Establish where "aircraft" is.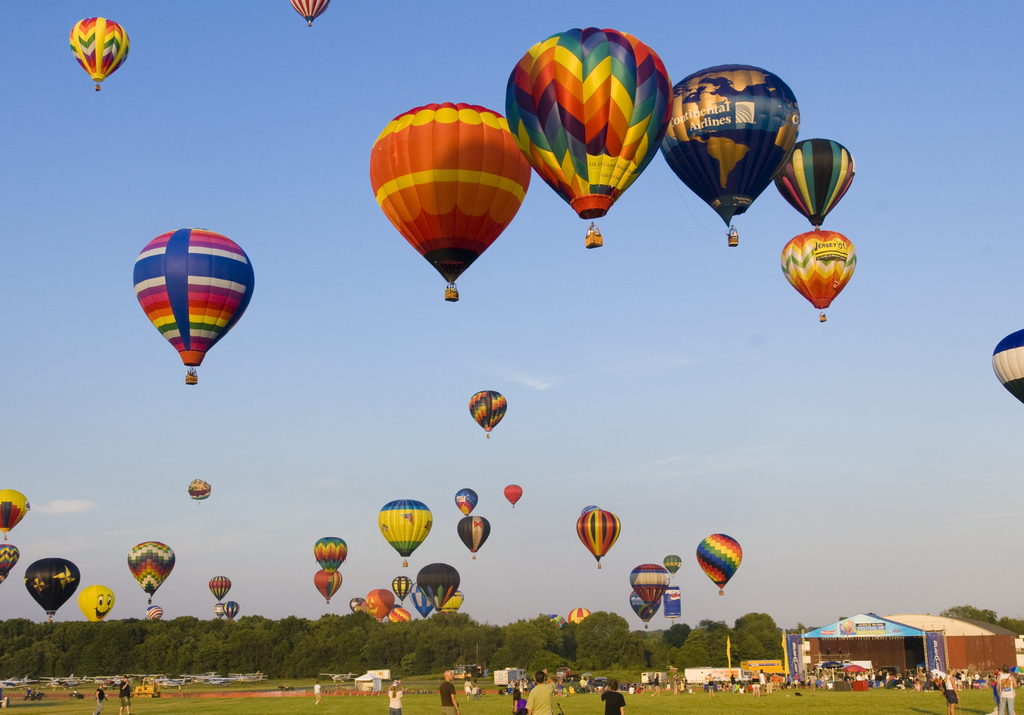
Established at 390/574/411/604.
